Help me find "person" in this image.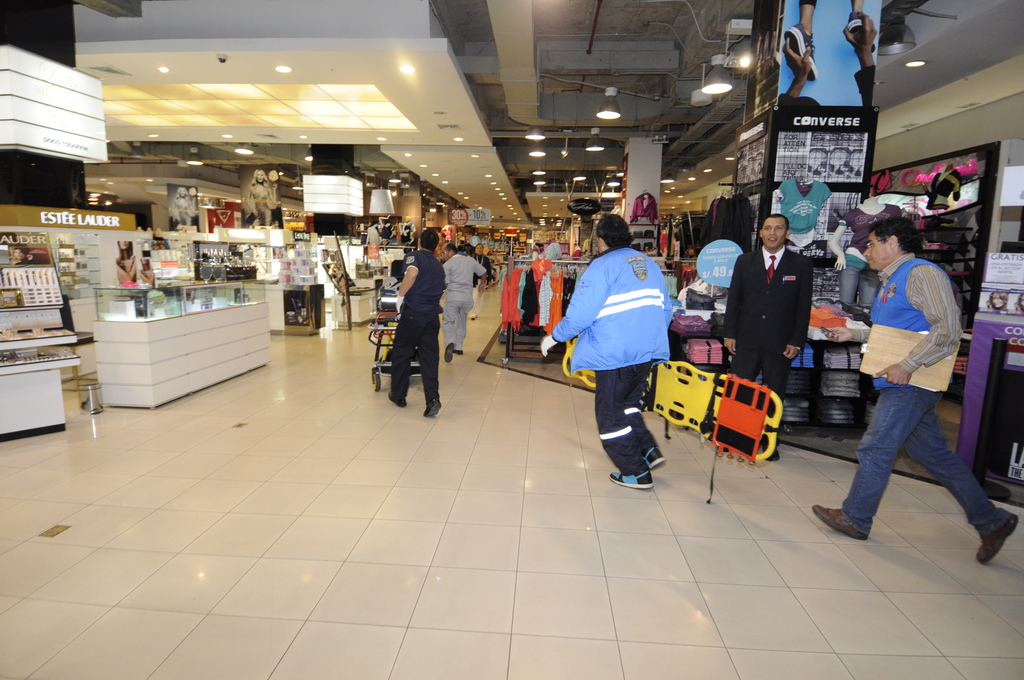
Found it: 807:214:1021:563.
